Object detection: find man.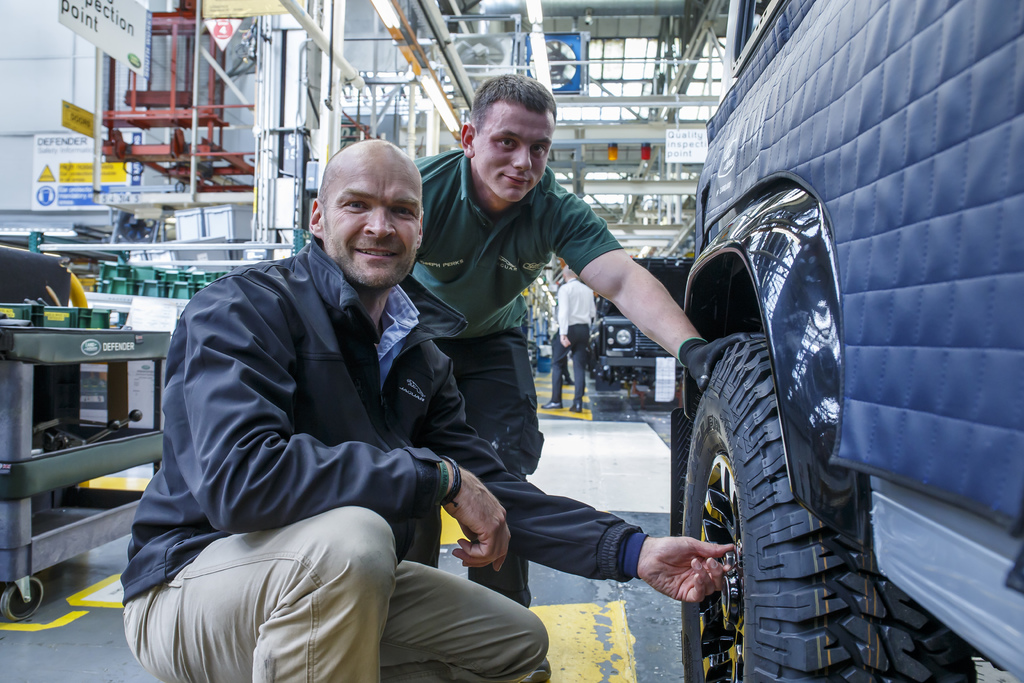
box(148, 128, 547, 680).
